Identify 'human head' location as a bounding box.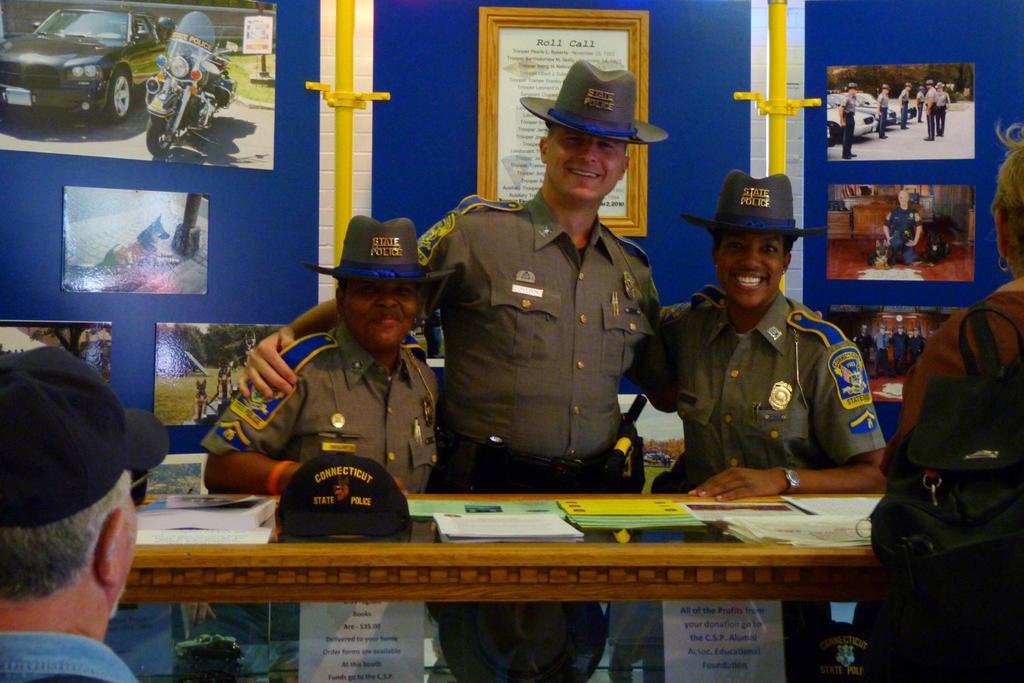
bbox=(309, 215, 461, 353).
